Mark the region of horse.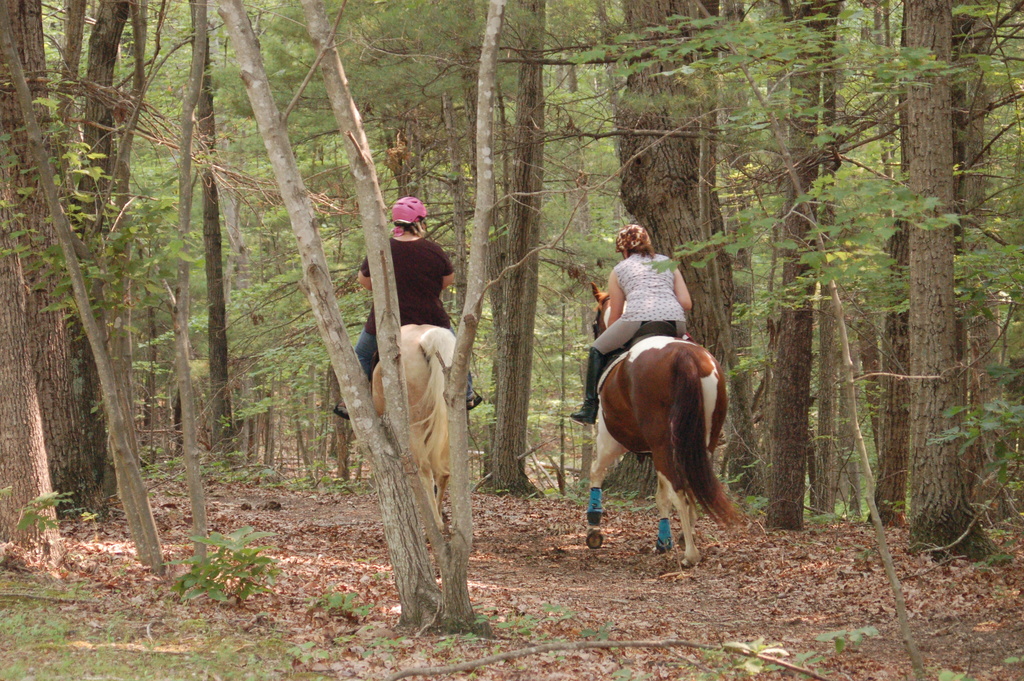
Region: x1=368, y1=318, x2=468, y2=555.
